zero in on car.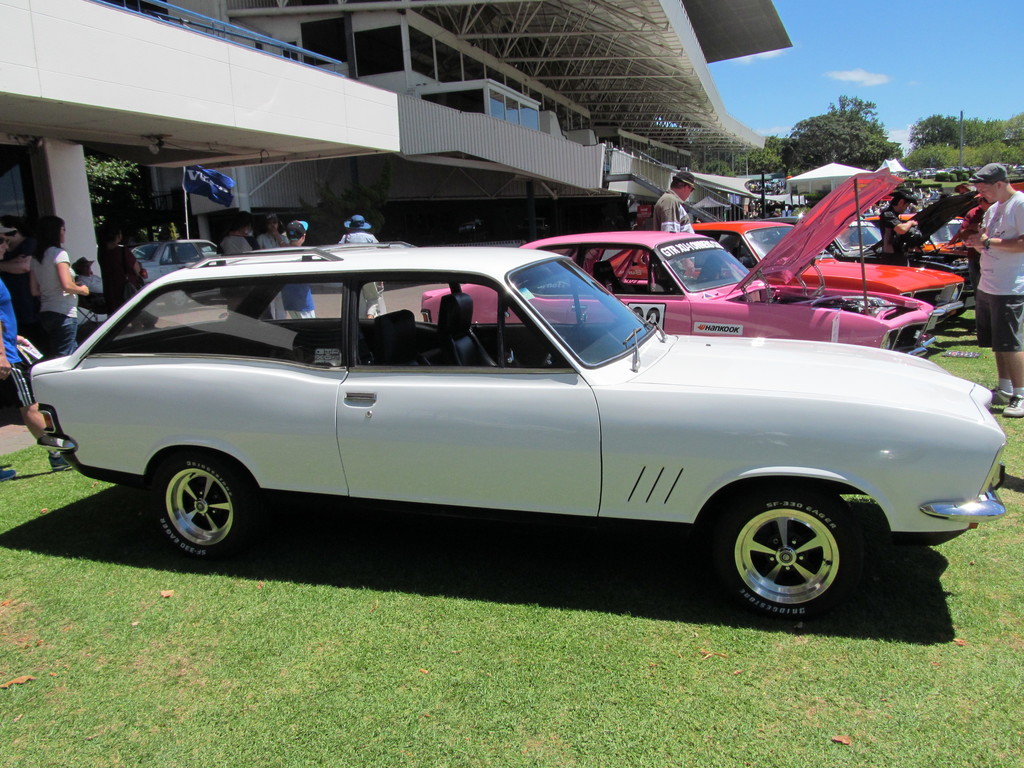
Zeroed in: [131,239,222,312].
